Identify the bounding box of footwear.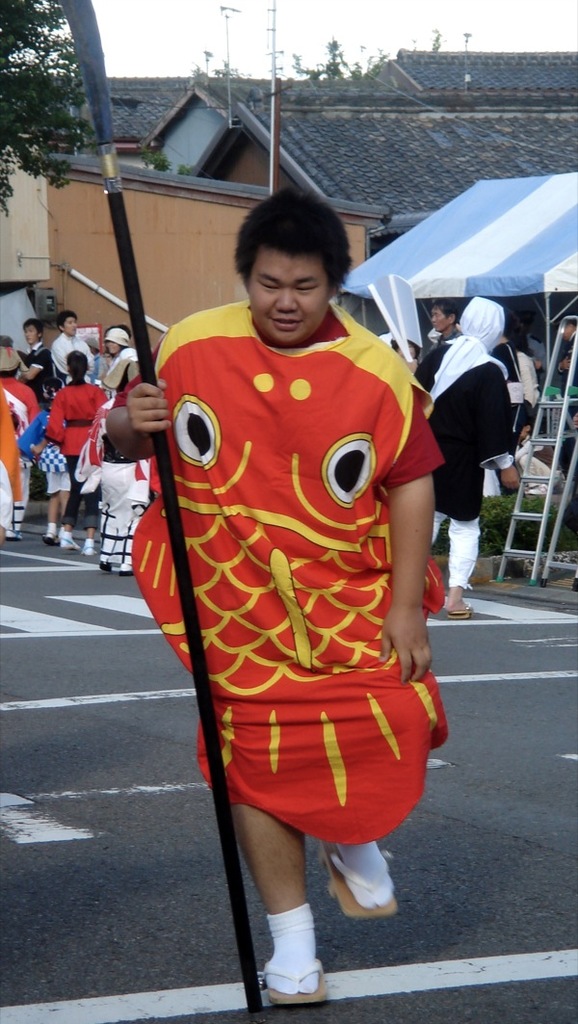
[48, 537, 61, 545].
